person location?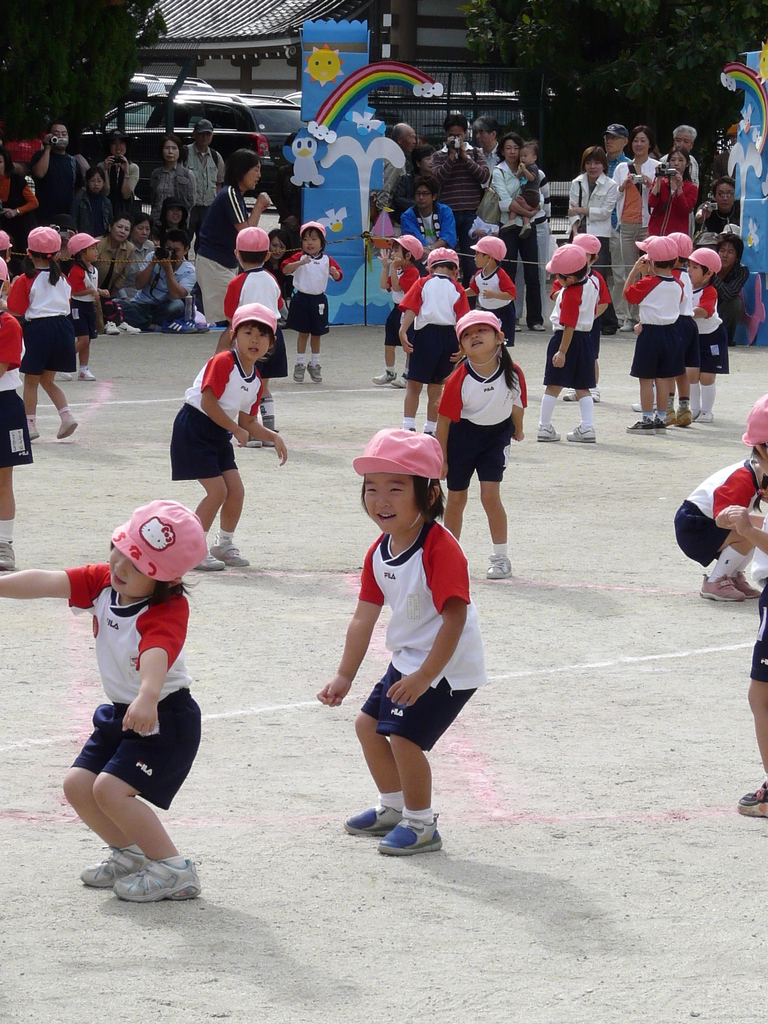
<box>486,132,547,330</box>
